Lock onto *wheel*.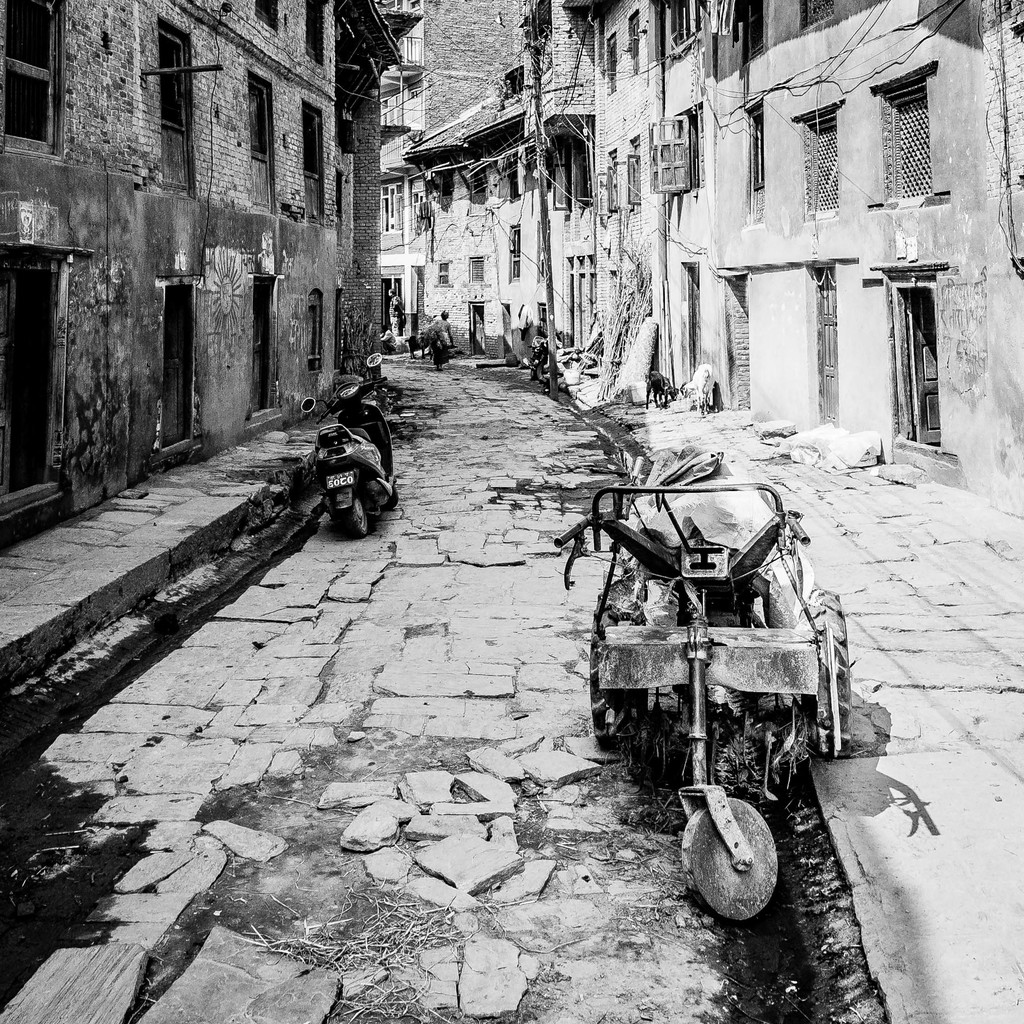
Locked: (383, 487, 401, 511).
